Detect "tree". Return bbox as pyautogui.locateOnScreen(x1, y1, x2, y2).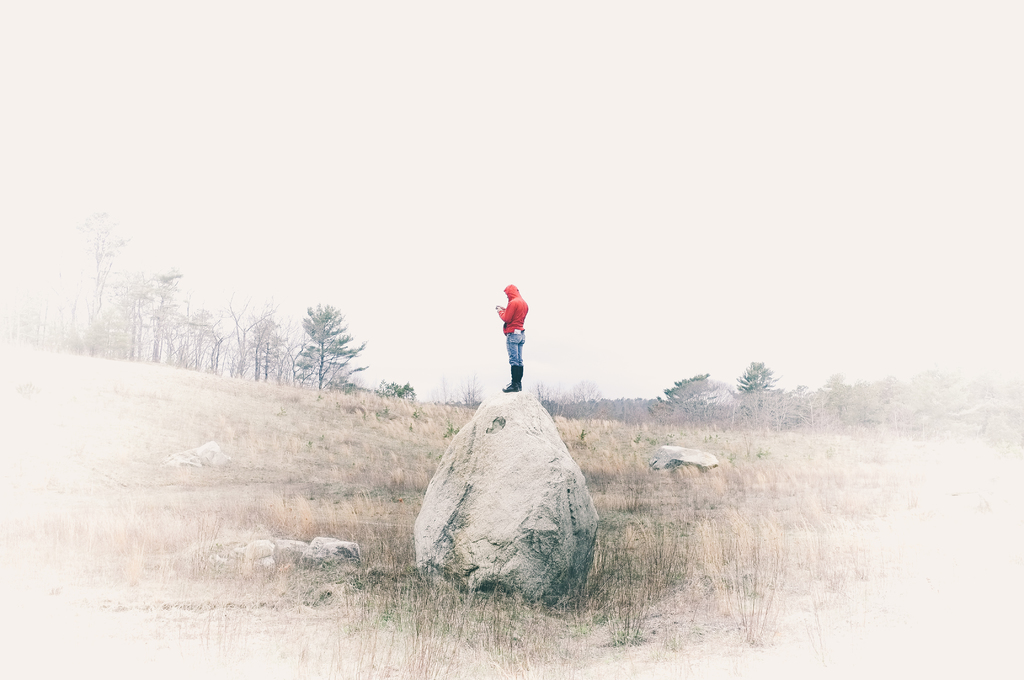
pyautogui.locateOnScreen(645, 372, 725, 422).
